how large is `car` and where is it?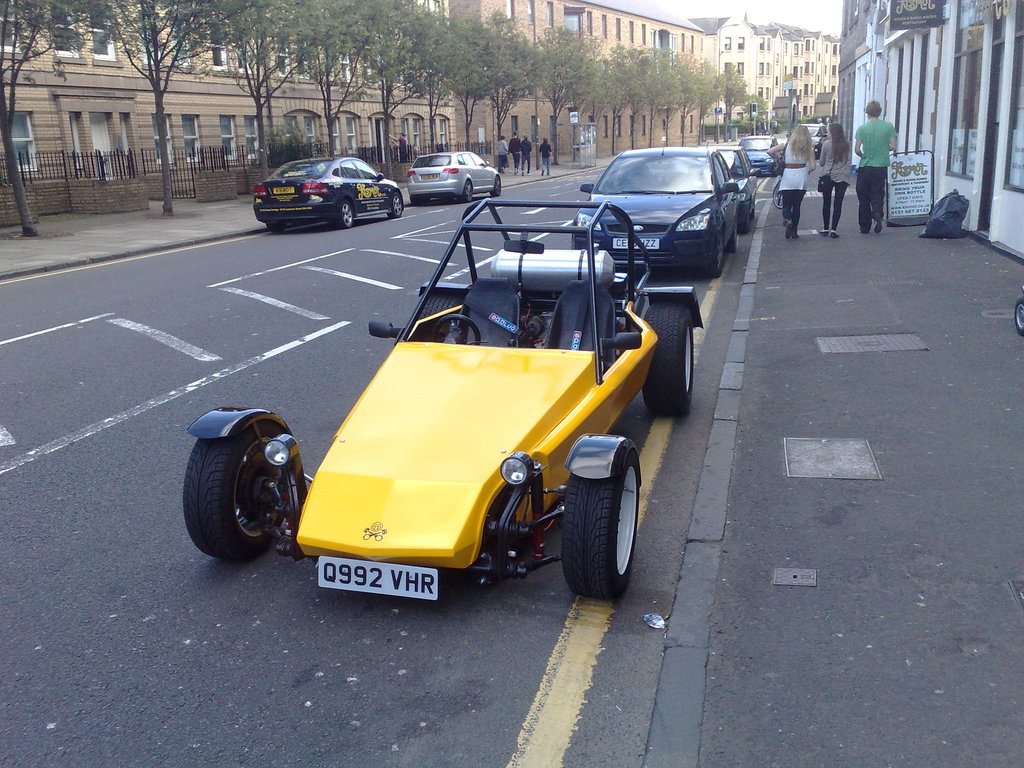
Bounding box: <region>801, 123, 824, 157</region>.
